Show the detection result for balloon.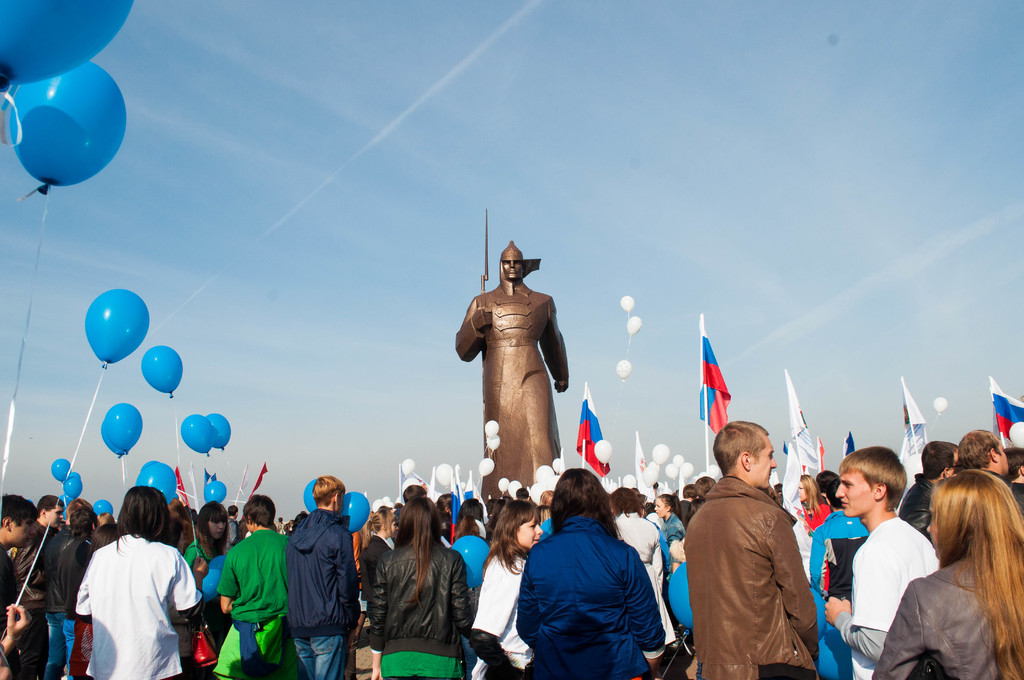
bbox(682, 460, 694, 478).
